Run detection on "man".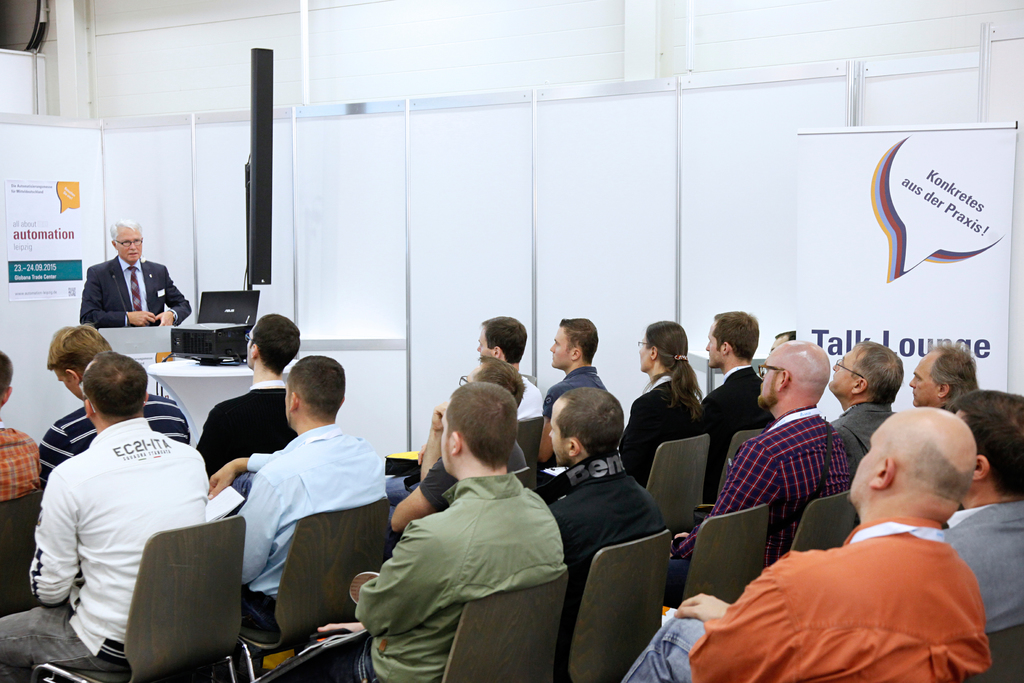
Result: left=211, top=353, right=388, bottom=666.
